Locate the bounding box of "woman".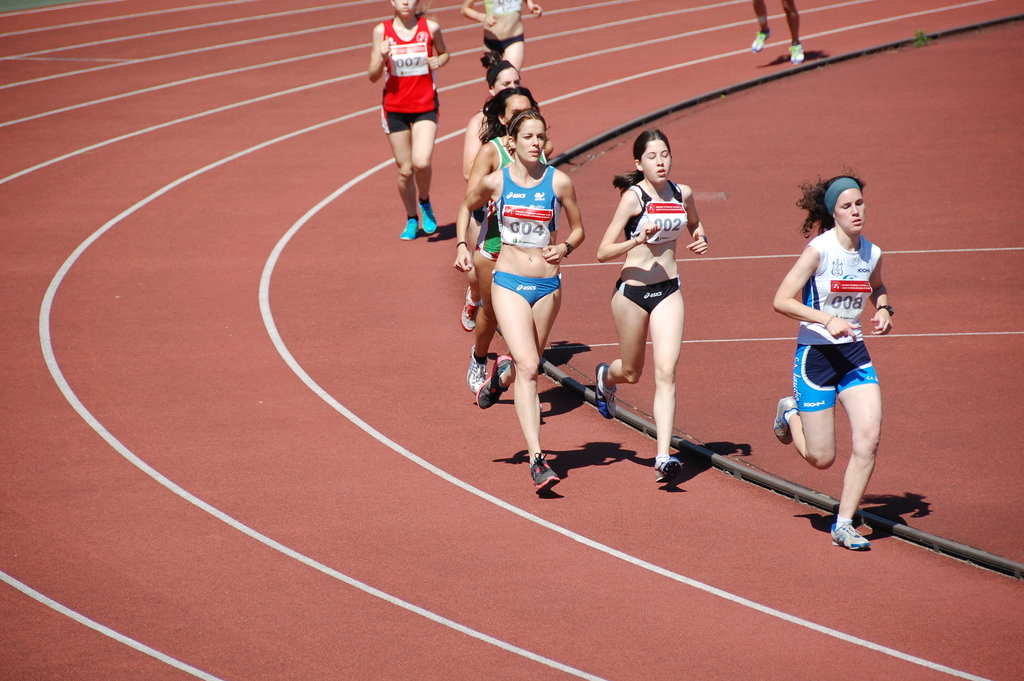
Bounding box: l=451, t=110, r=586, b=493.
